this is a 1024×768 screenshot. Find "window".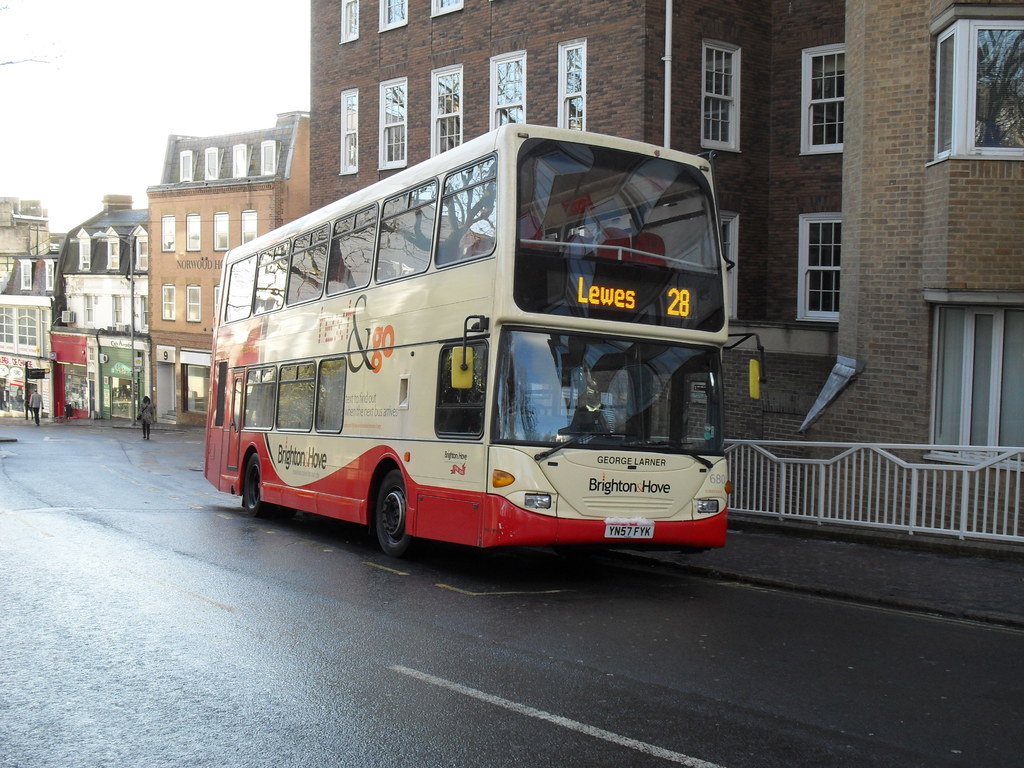
Bounding box: box(177, 150, 199, 185).
